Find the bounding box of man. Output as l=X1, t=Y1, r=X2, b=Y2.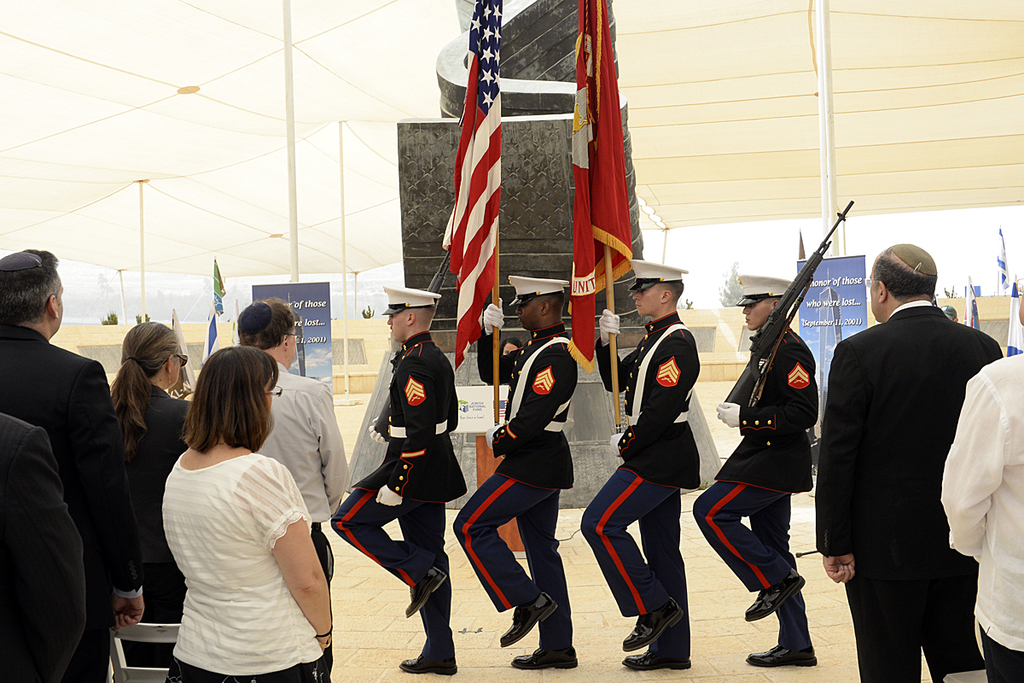
l=0, t=395, r=89, b=681.
